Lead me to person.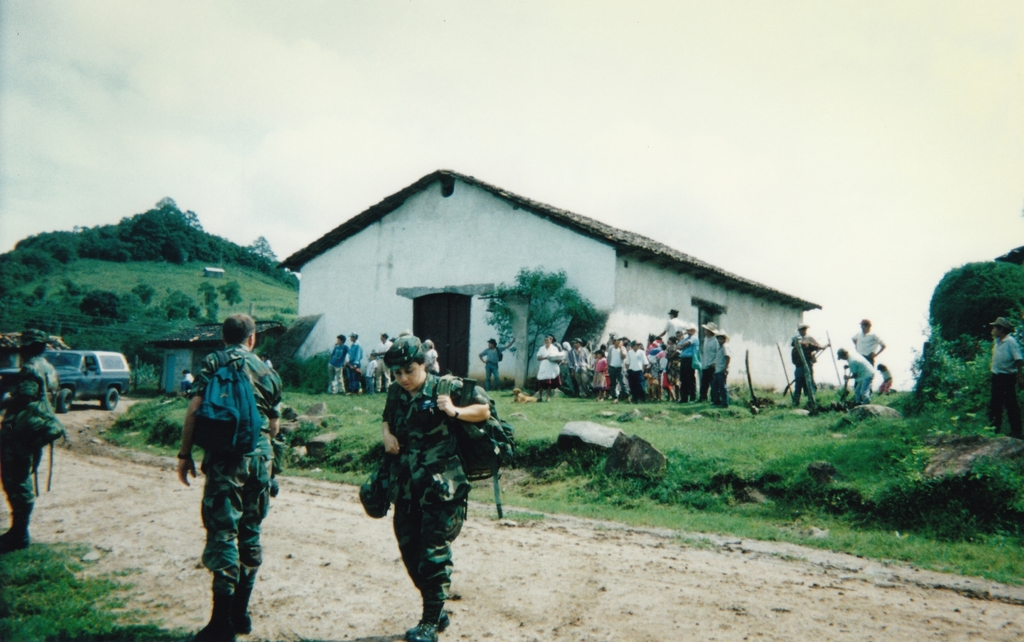
Lead to bbox=[326, 337, 346, 391].
